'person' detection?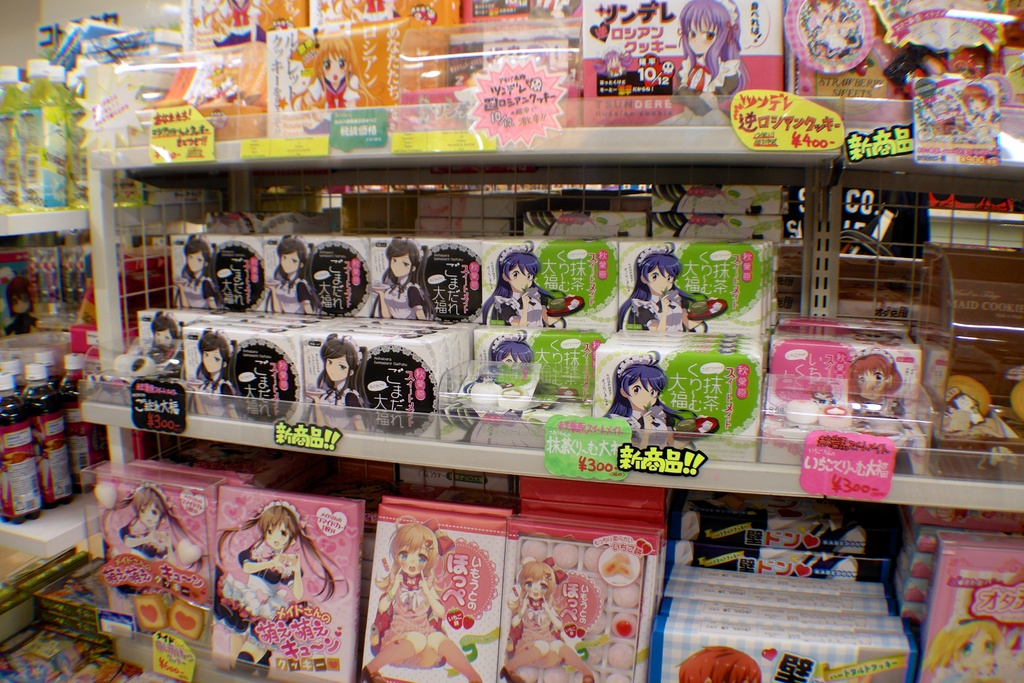
rect(497, 558, 593, 682)
